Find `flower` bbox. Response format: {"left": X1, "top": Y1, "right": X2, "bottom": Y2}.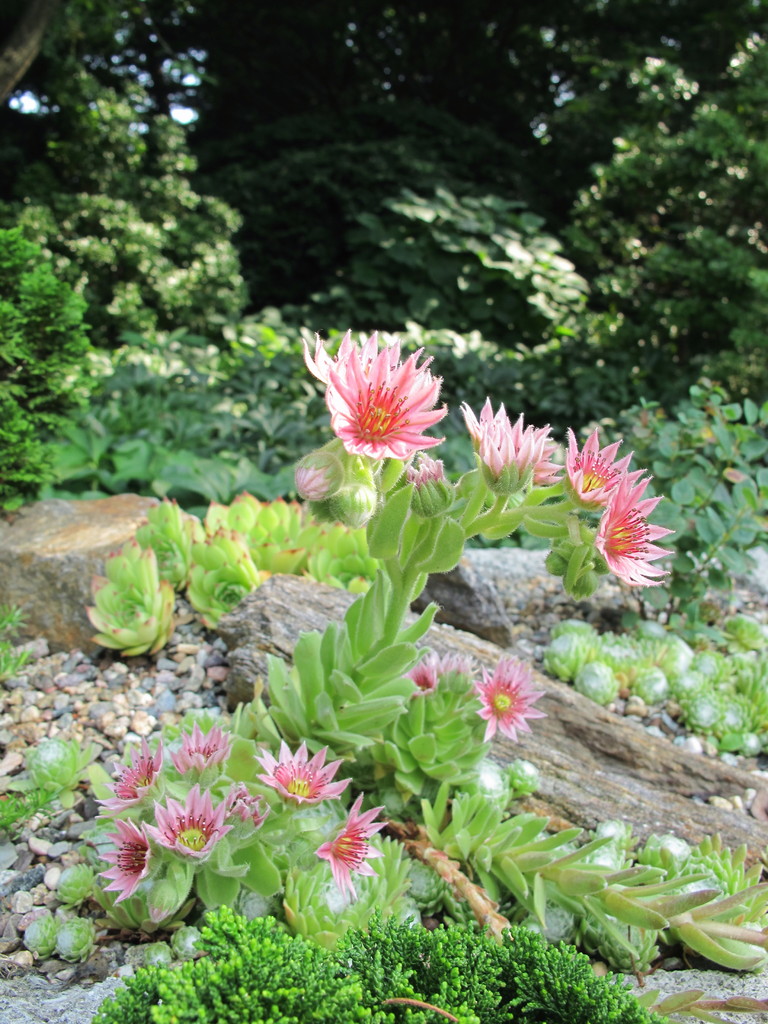
{"left": 314, "top": 796, "right": 387, "bottom": 900}.
